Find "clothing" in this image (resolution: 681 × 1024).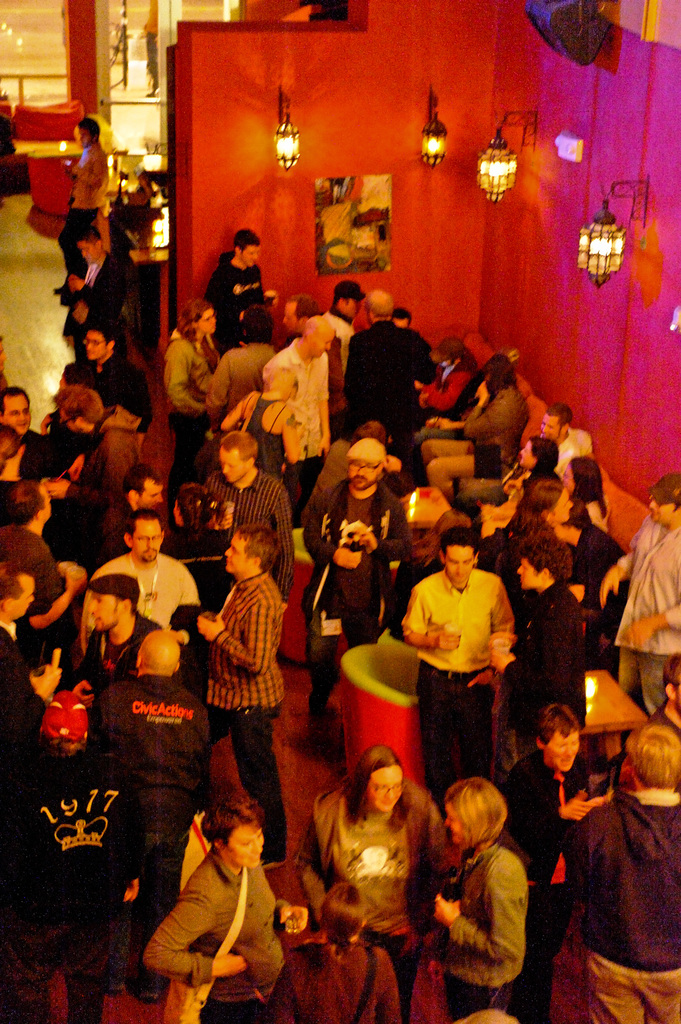
box(90, 547, 199, 617).
